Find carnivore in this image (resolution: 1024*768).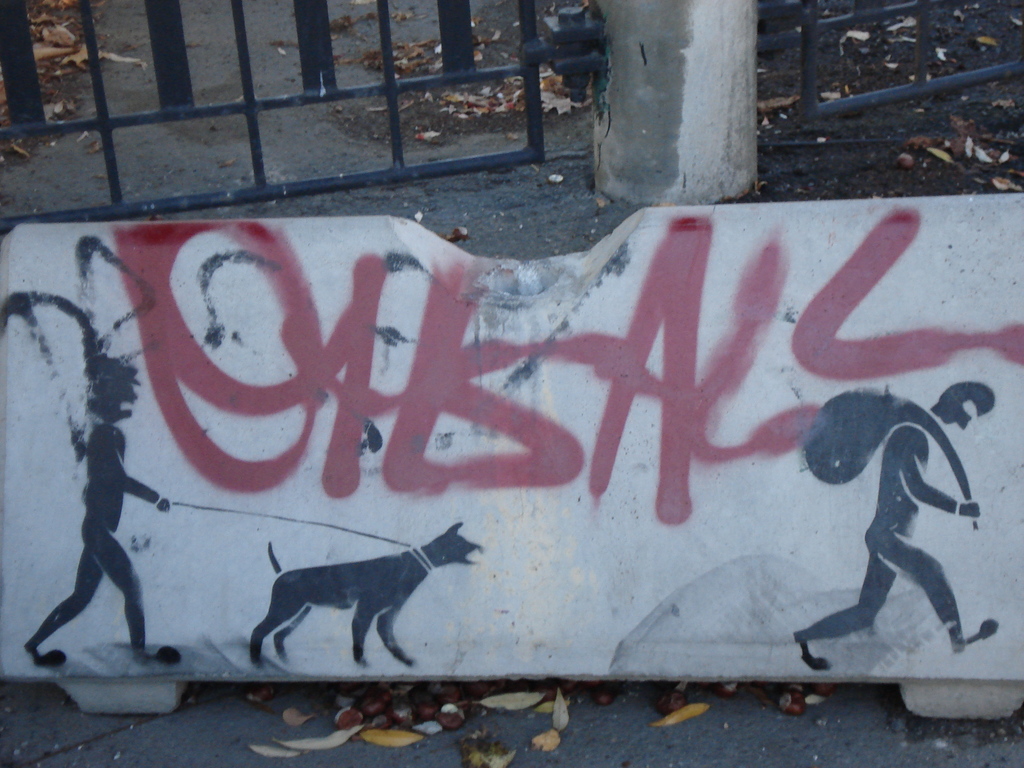
left=240, top=527, right=471, bottom=667.
